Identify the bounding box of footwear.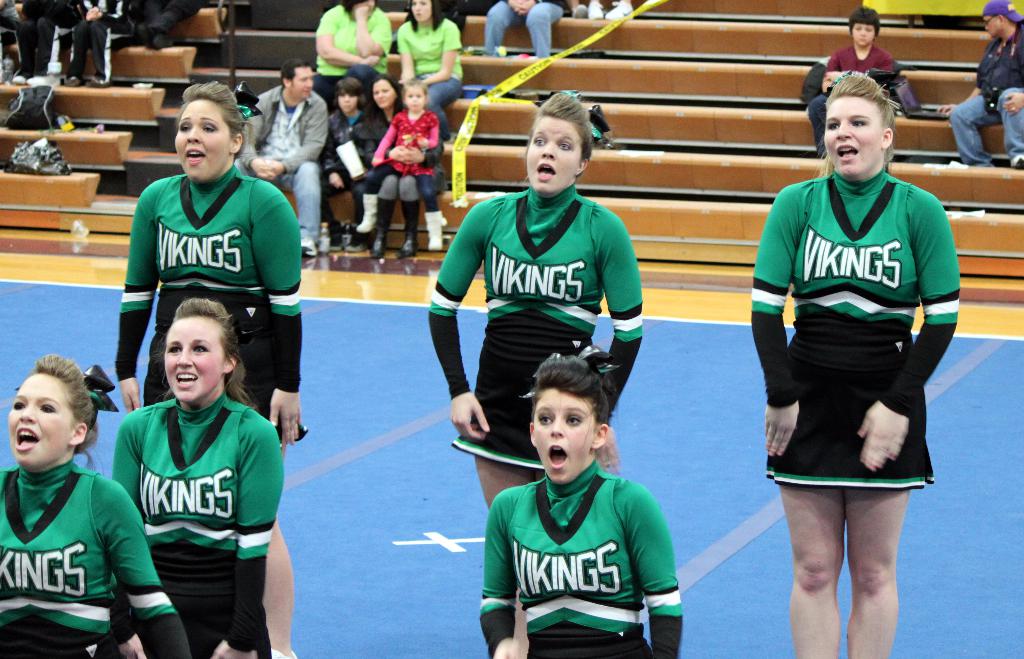
[x1=356, y1=195, x2=379, y2=232].
